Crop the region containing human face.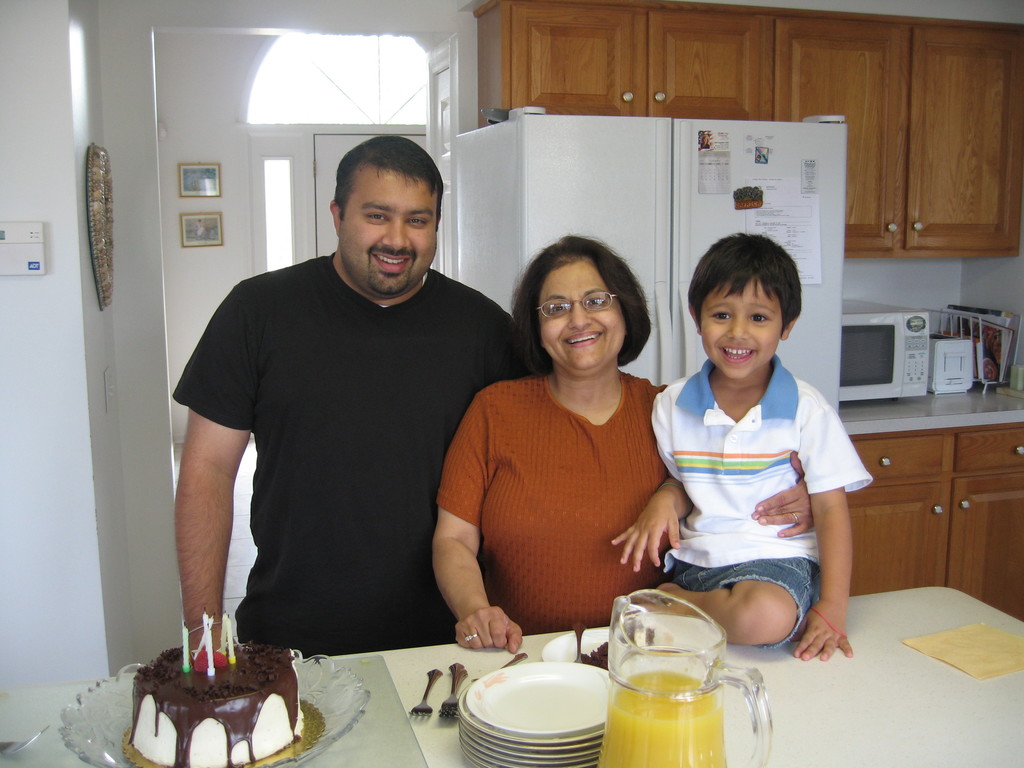
Crop region: 705, 268, 780, 379.
